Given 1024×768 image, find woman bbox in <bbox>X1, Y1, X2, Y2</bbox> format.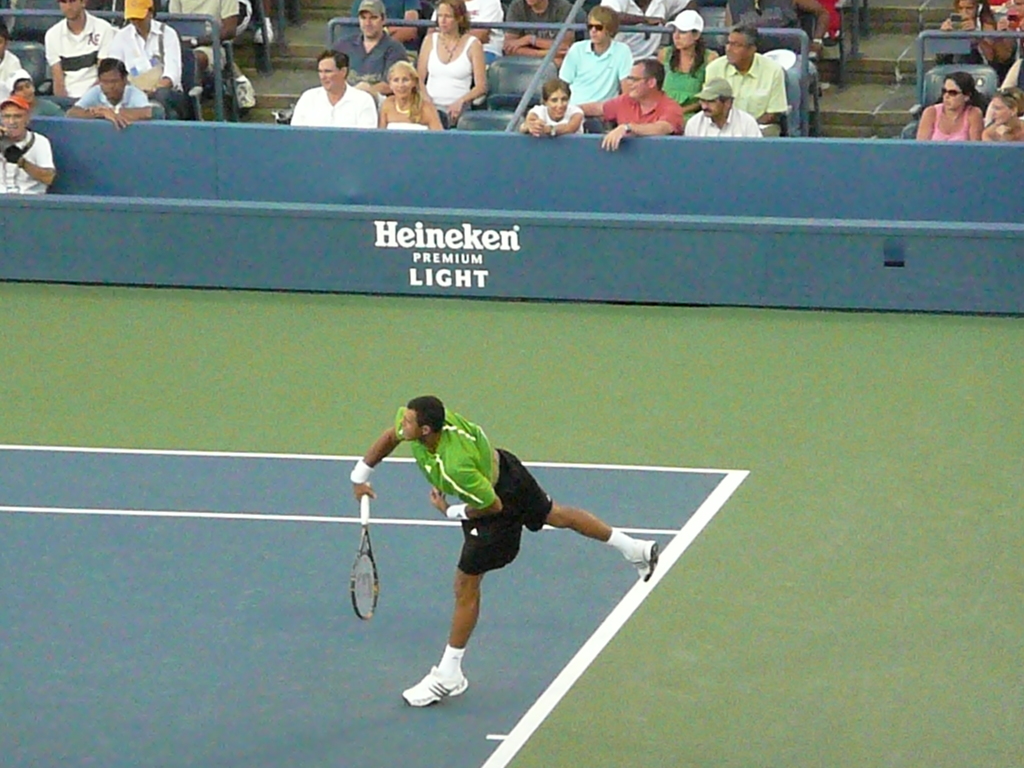
<bbox>518, 77, 584, 137</bbox>.
